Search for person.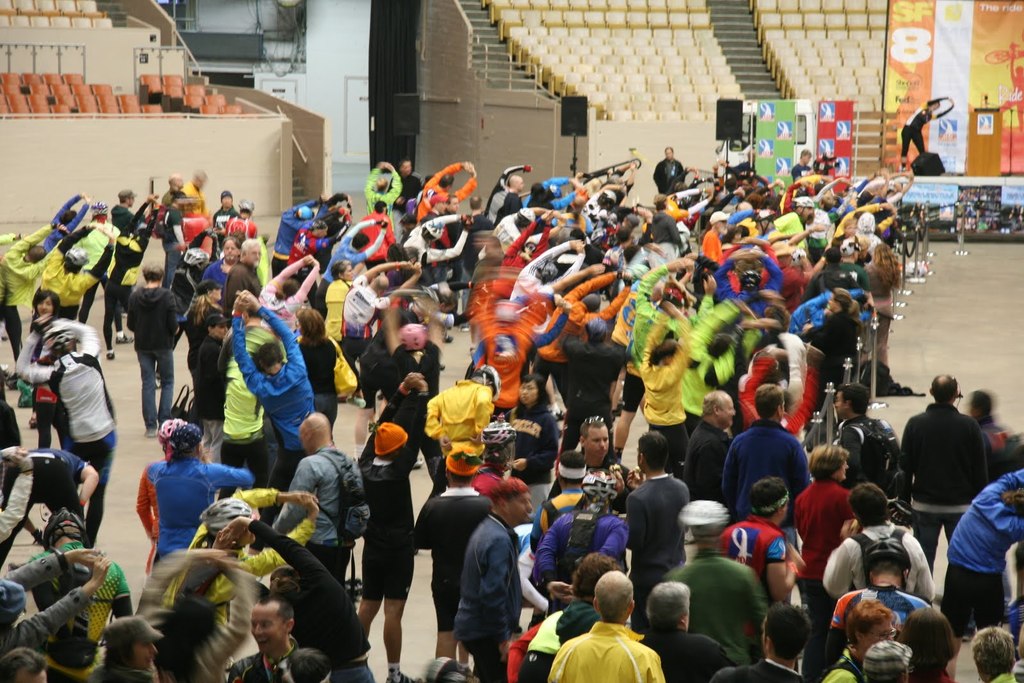
Found at [x1=13, y1=312, x2=106, y2=527].
